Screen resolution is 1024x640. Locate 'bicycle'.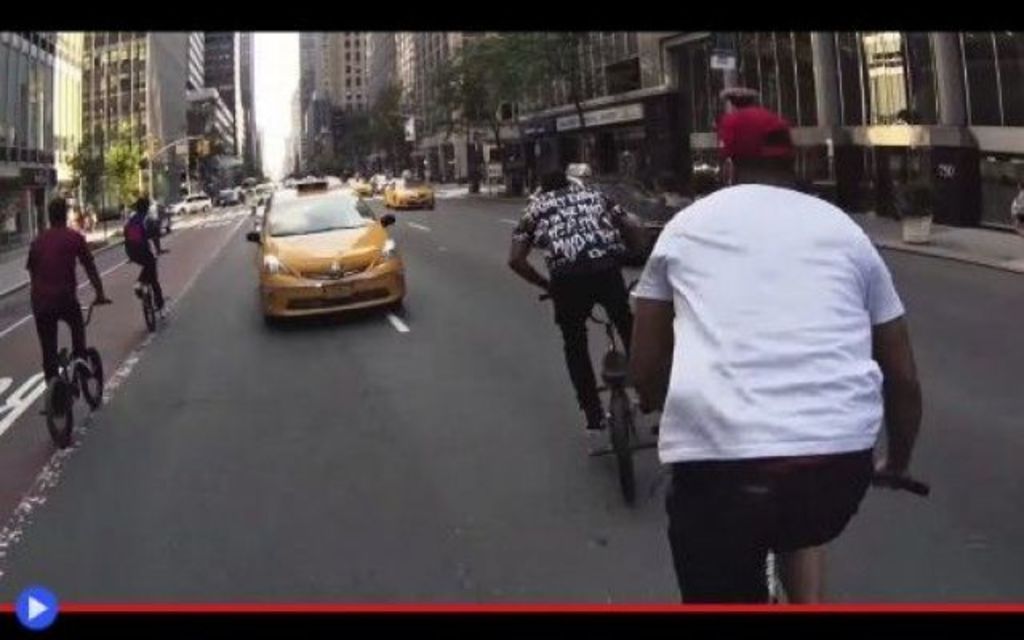
box(646, 427, 930, 603).
